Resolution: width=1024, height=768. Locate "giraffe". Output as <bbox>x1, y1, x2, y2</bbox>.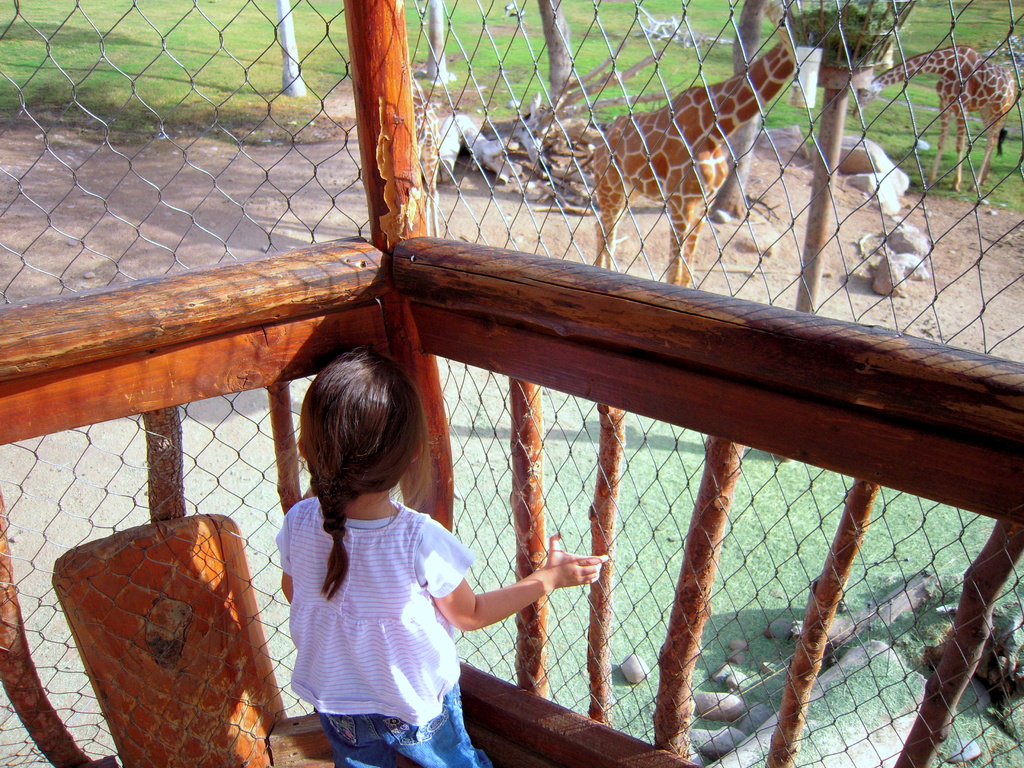
<bbox>851, 39, 1023, 191</bbox>.
